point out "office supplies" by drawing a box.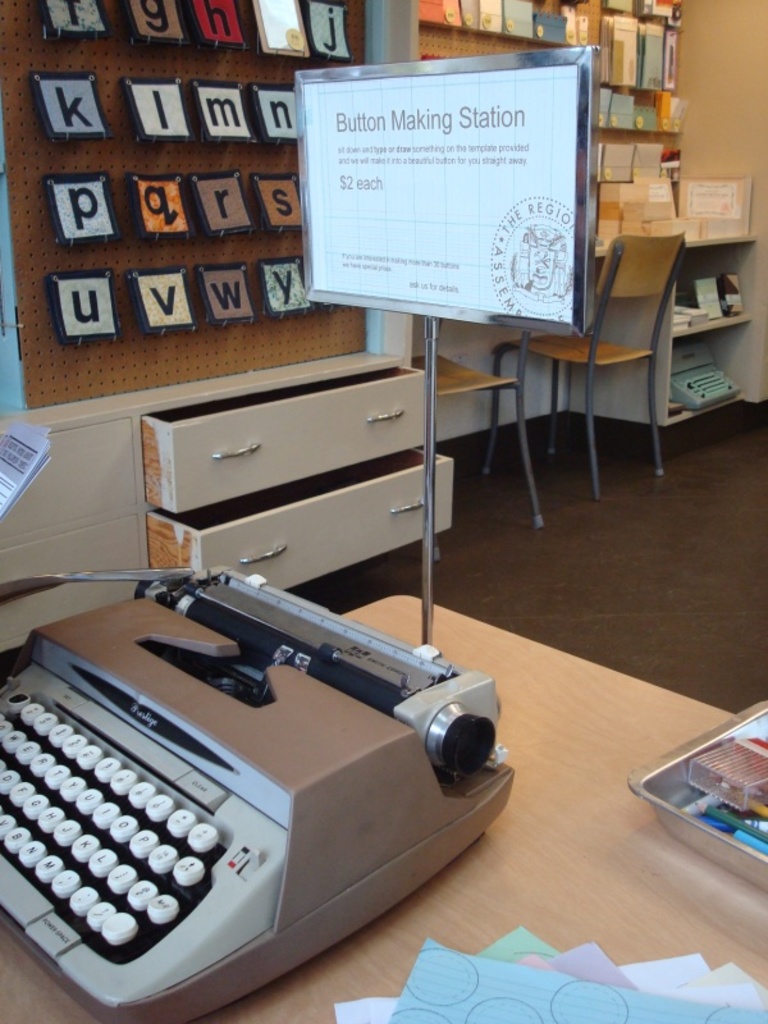
[left=32, top=68, right=122, bottom=134].
